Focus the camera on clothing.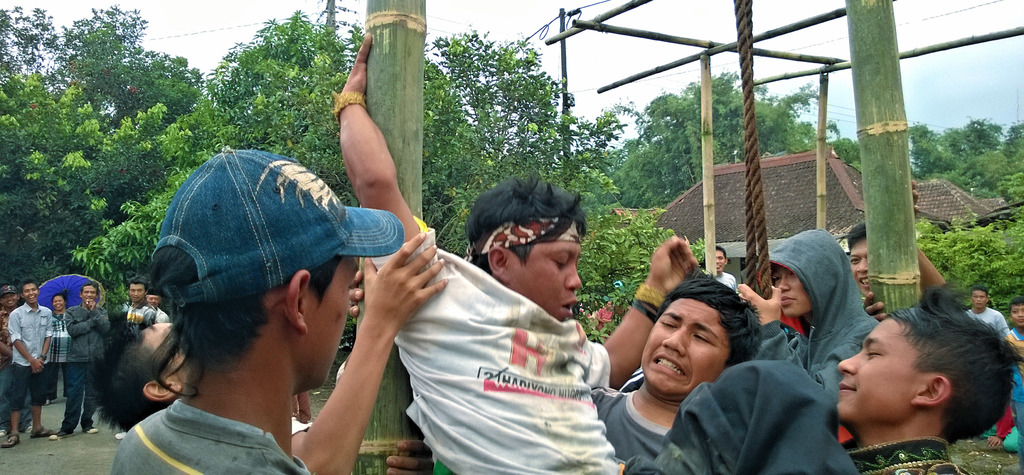
Focus region: detection(959, 310, 1008, 338).
